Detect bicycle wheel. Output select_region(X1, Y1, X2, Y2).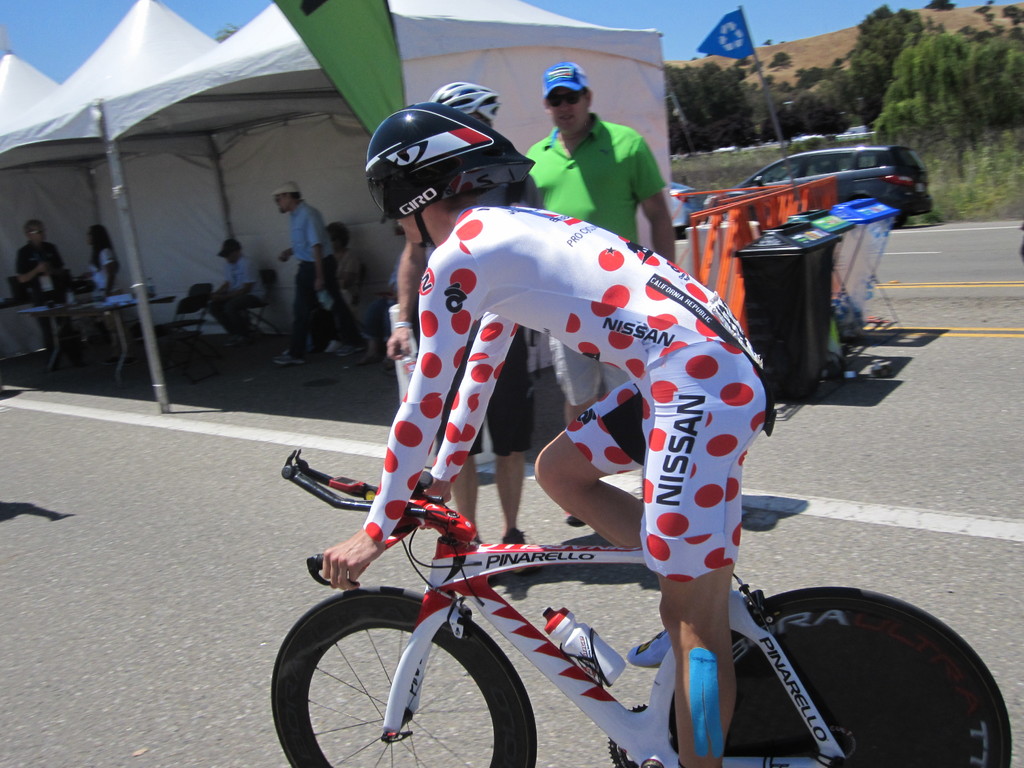
select_region(272, 585, 543, 767).
